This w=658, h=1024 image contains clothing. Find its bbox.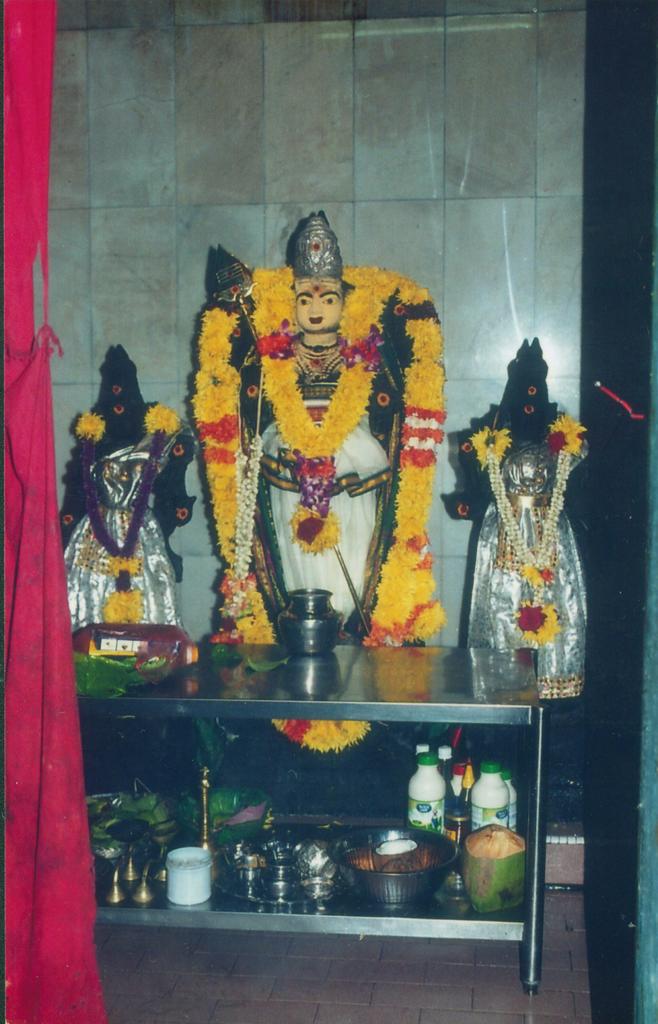
region(223, 296, 424, 614).
